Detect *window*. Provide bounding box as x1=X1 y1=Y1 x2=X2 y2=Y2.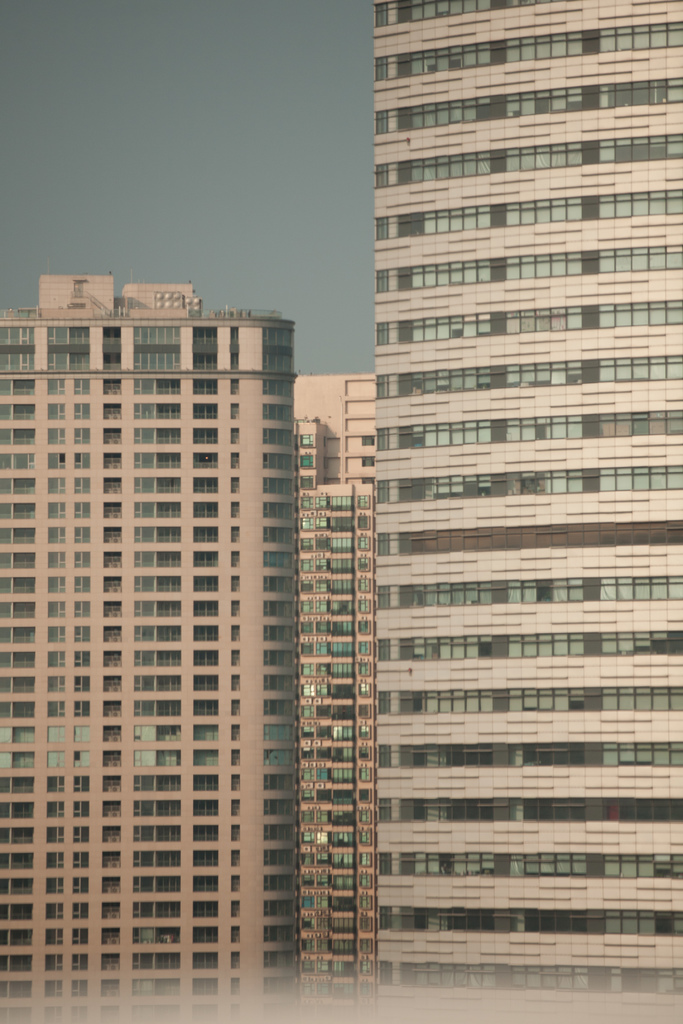
x1=129 y1=546 x2=177 y2=570.
